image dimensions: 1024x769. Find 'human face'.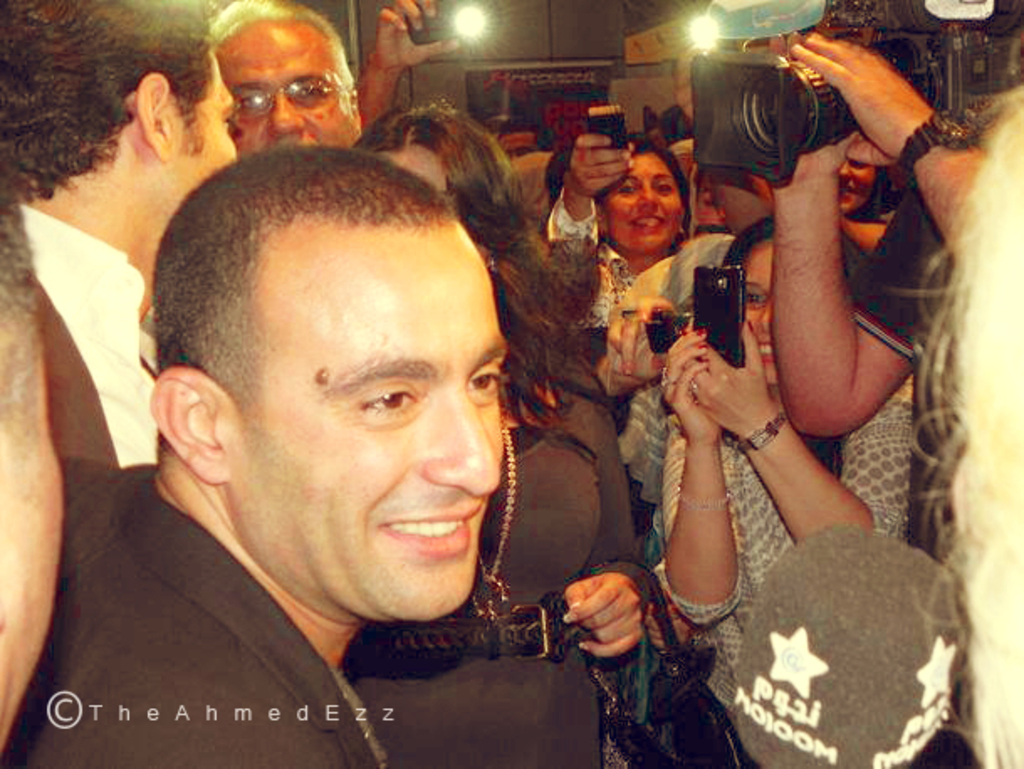
[134, 55, 235, 222].
